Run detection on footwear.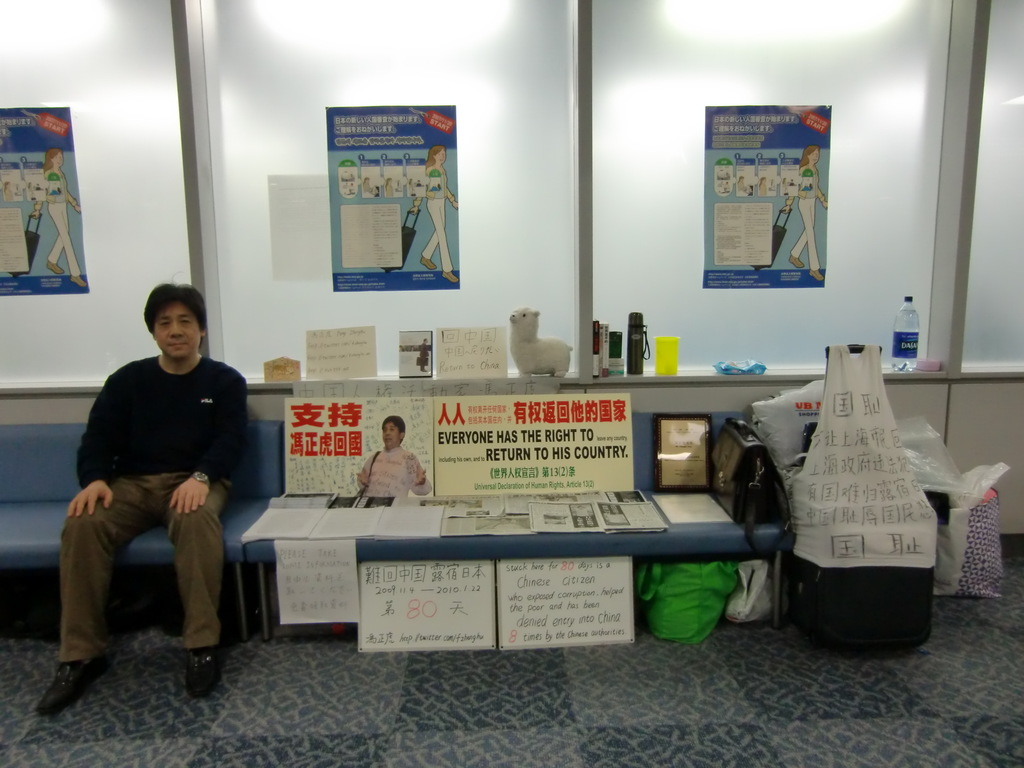
Result: <bbox>70, 277, 89, 290</bbox>.
